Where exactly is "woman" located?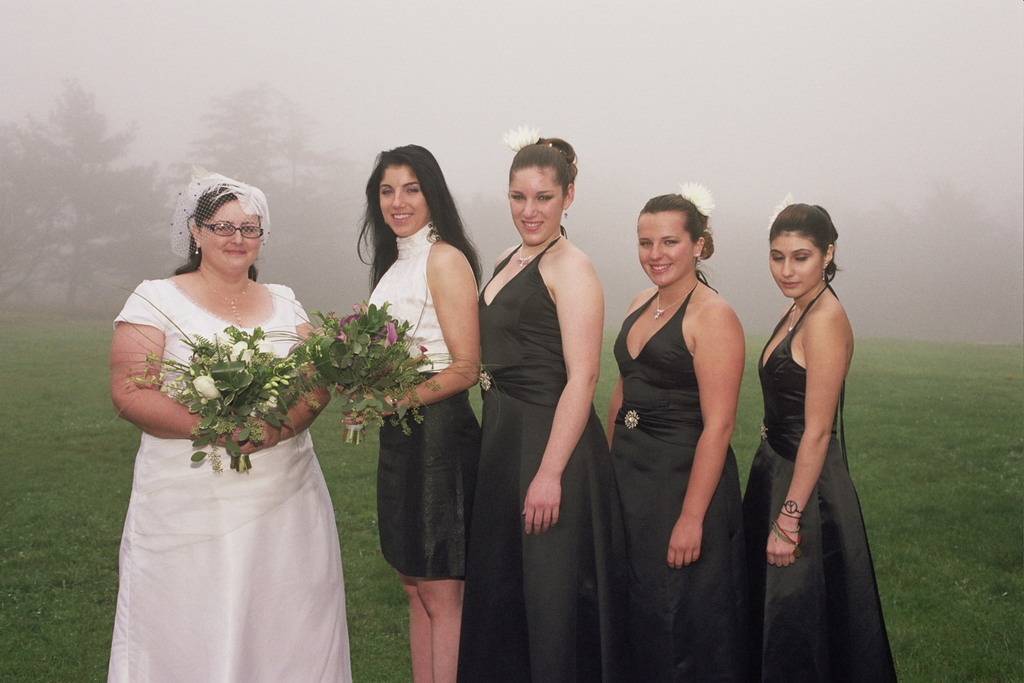
Its bounding box is x1=733 y1=194 x2=895 y2=682.
